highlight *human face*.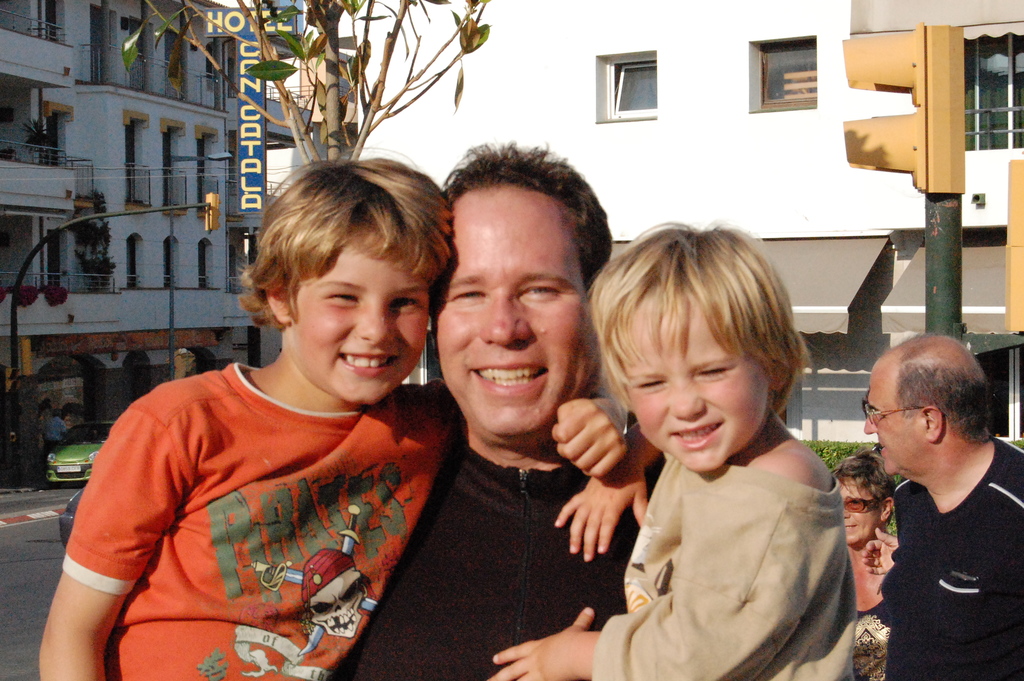
Highlighted region: x1=865, y1=366, x2=926, y2=472.
